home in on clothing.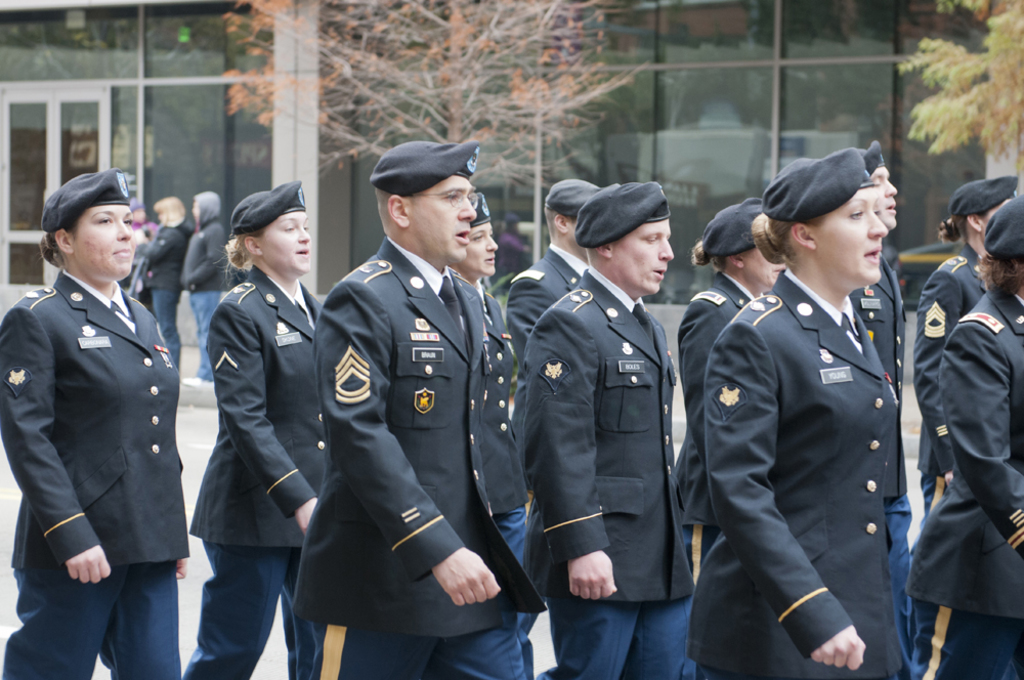
Homed in at [675, 263, 745, 549].
